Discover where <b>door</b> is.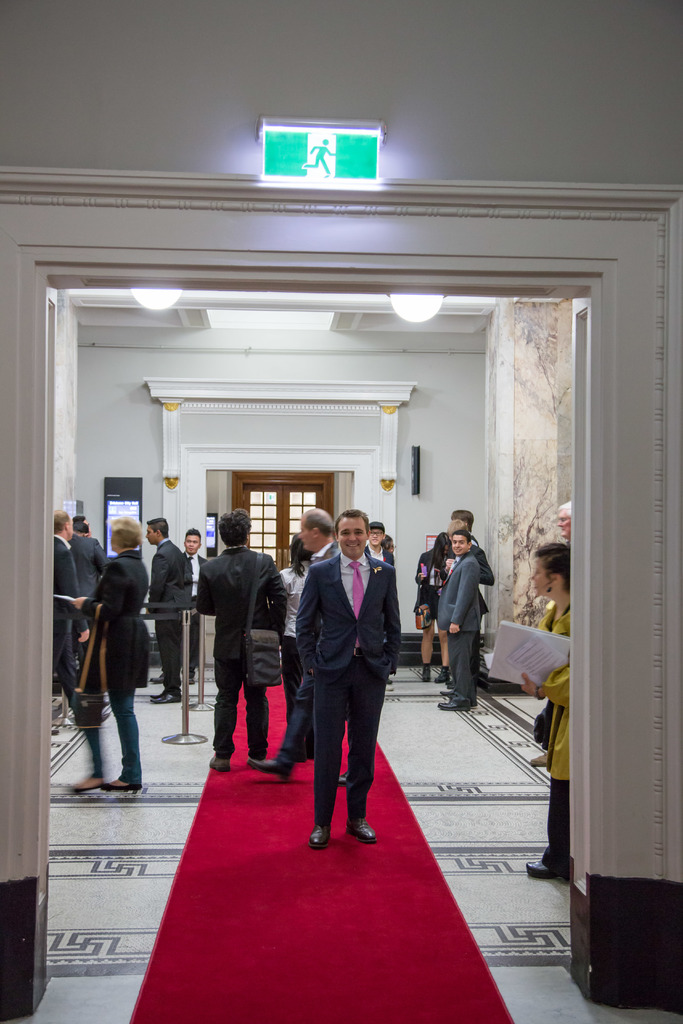
Discovered at Rect(244, 481, 320, 570).
